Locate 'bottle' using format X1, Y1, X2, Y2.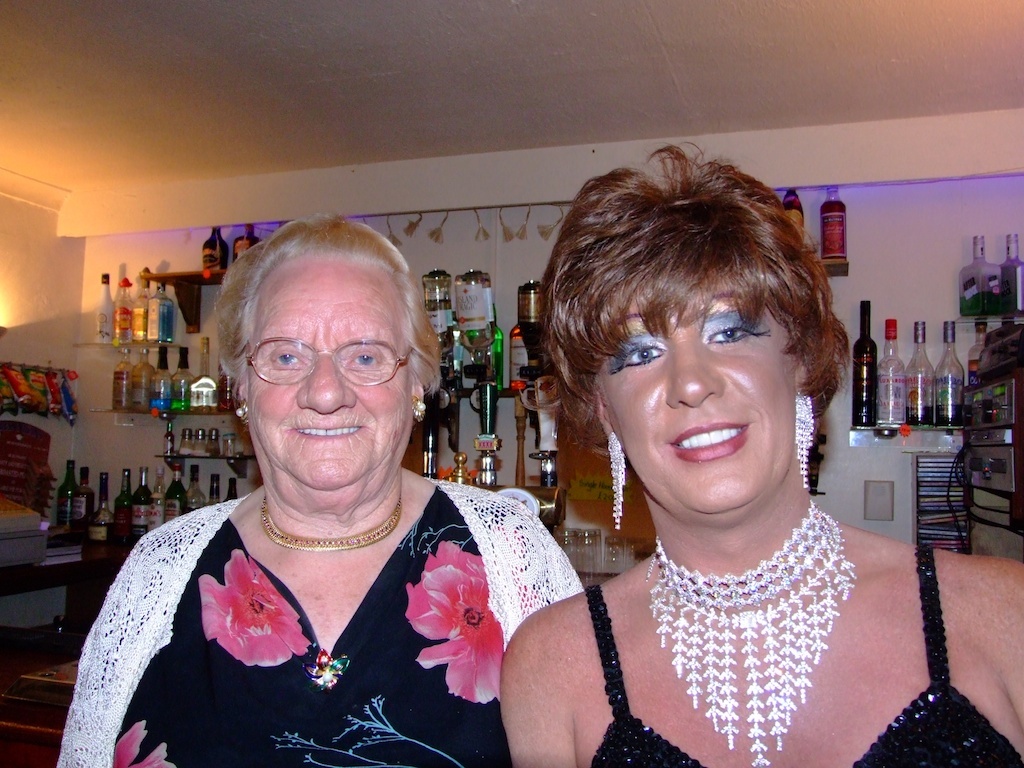
78, 472, 99, 532.
